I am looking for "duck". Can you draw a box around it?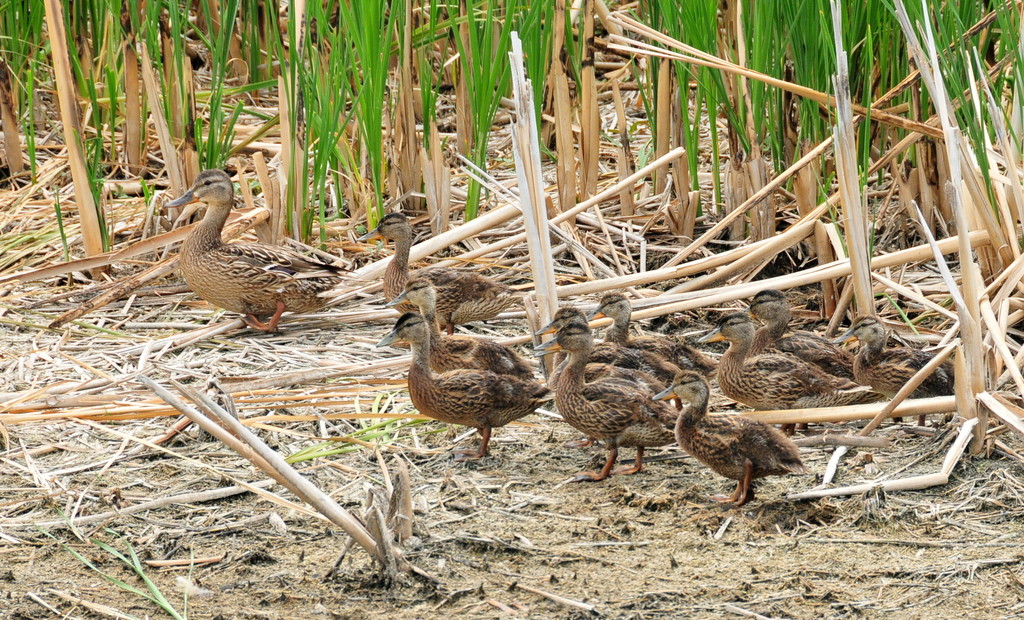
Sure, the bounding box is bbox(641, 372, 797, 506).
